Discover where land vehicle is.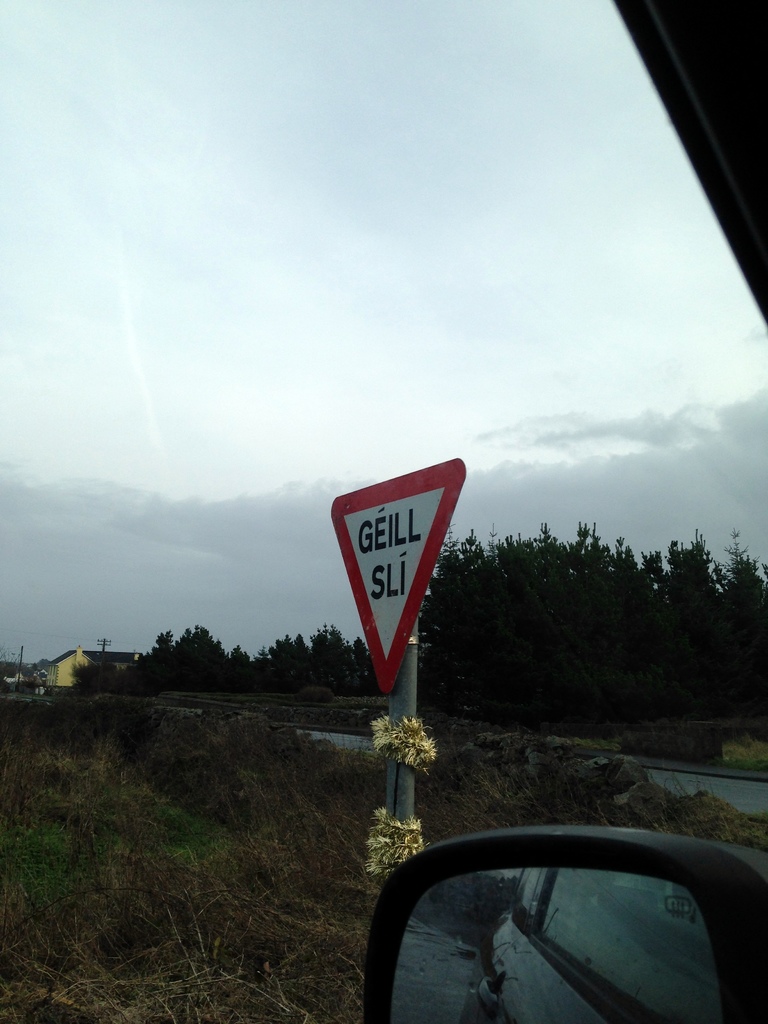
Discovered at Rect(0, 0, 767, 1023).
